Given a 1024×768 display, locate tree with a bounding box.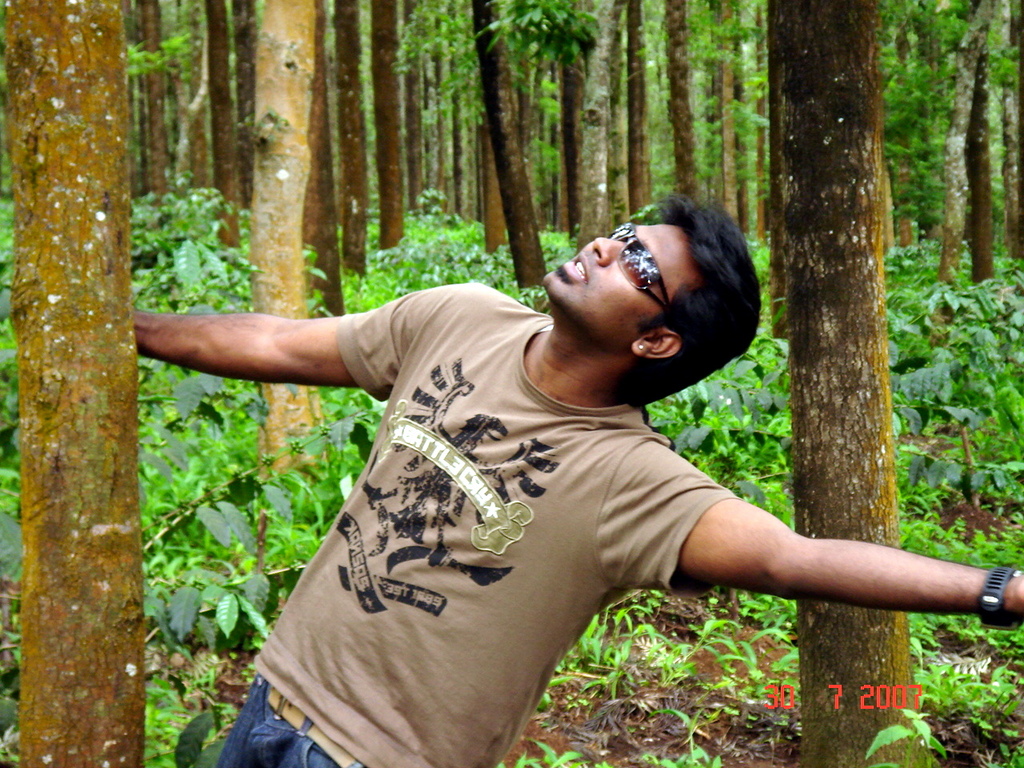
Located: <bbox>5, 0, 141, 767</bbox>.
